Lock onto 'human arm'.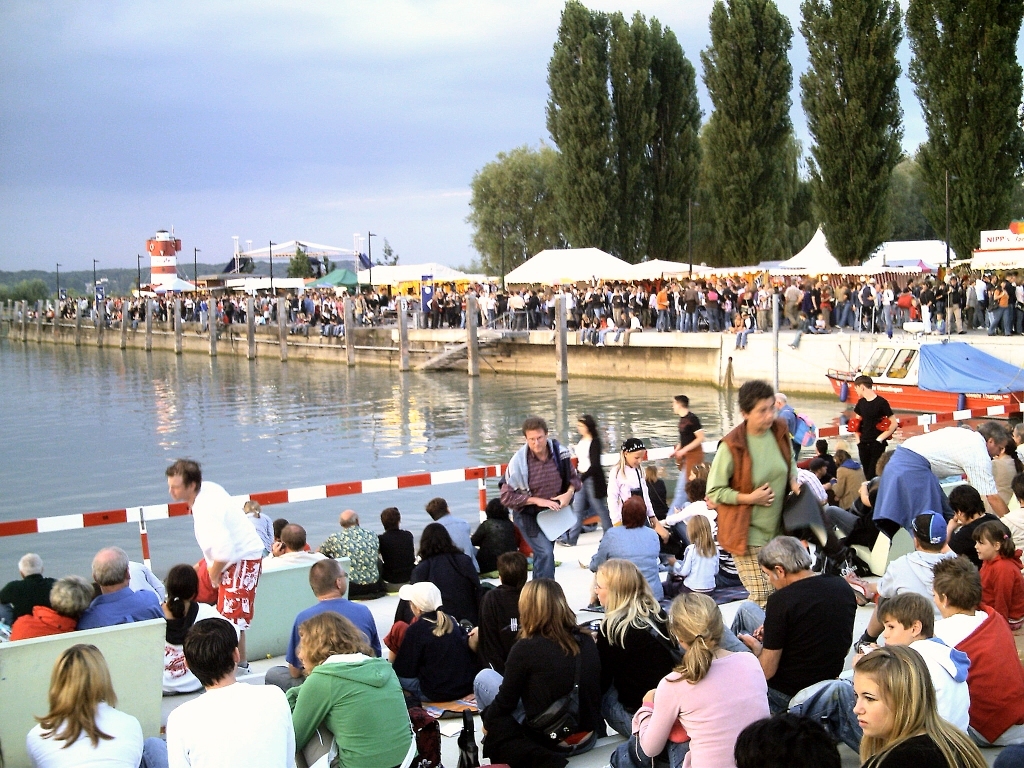
Locked: bbox=[274, 683, 309, 767].
